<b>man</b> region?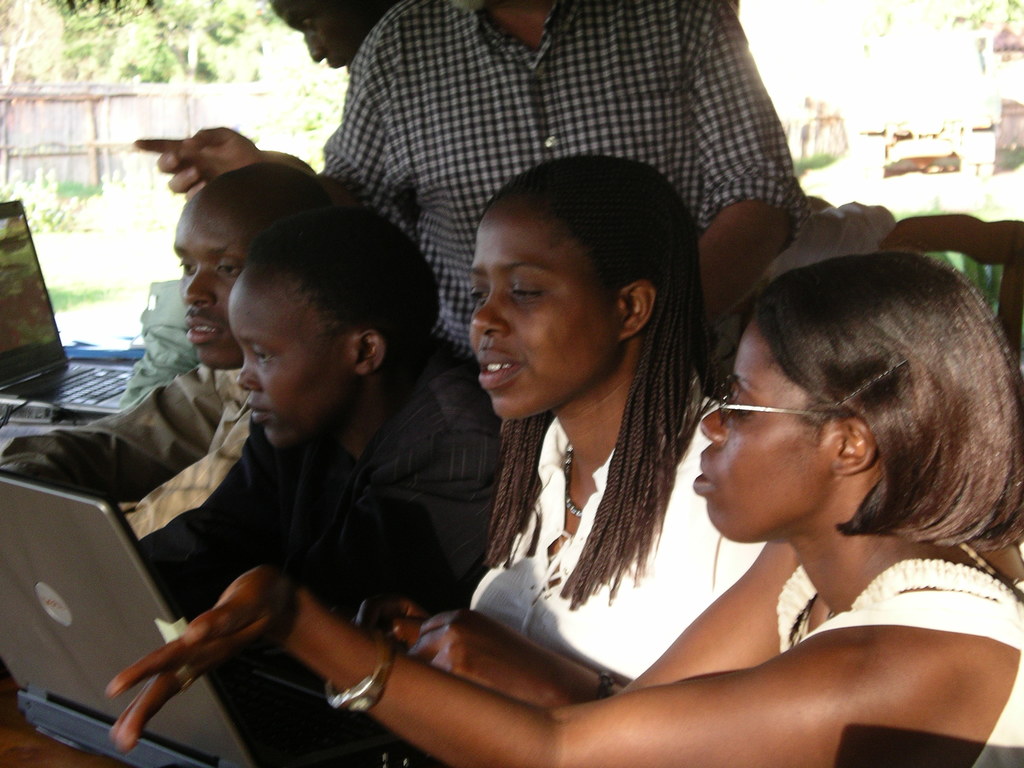
pyautogui.locateOnScreen(0, 146, 311, 630)
